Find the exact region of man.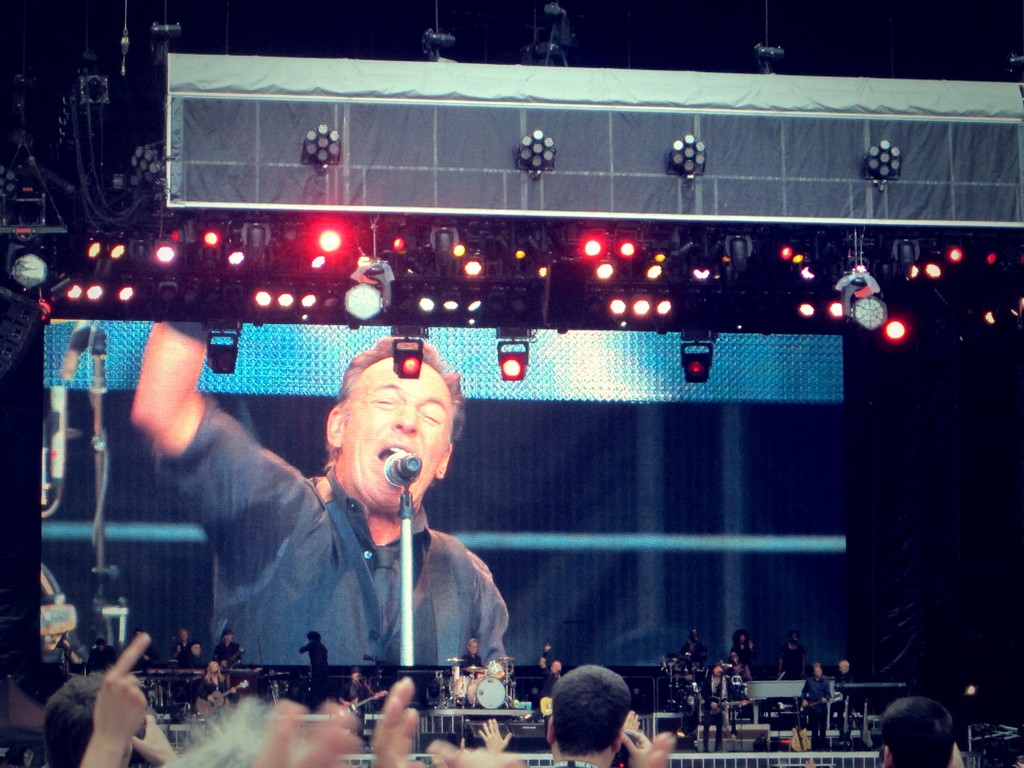
Exact region: (163,339,524,719).
